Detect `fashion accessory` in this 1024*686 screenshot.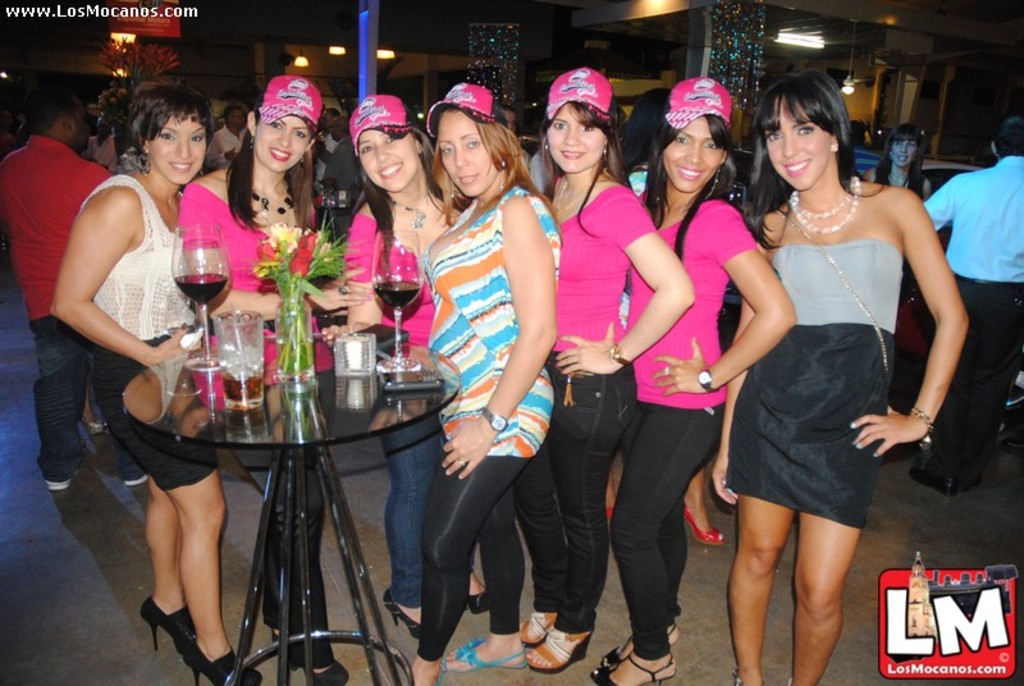
Detection: region(735, 676, 746, 685).
